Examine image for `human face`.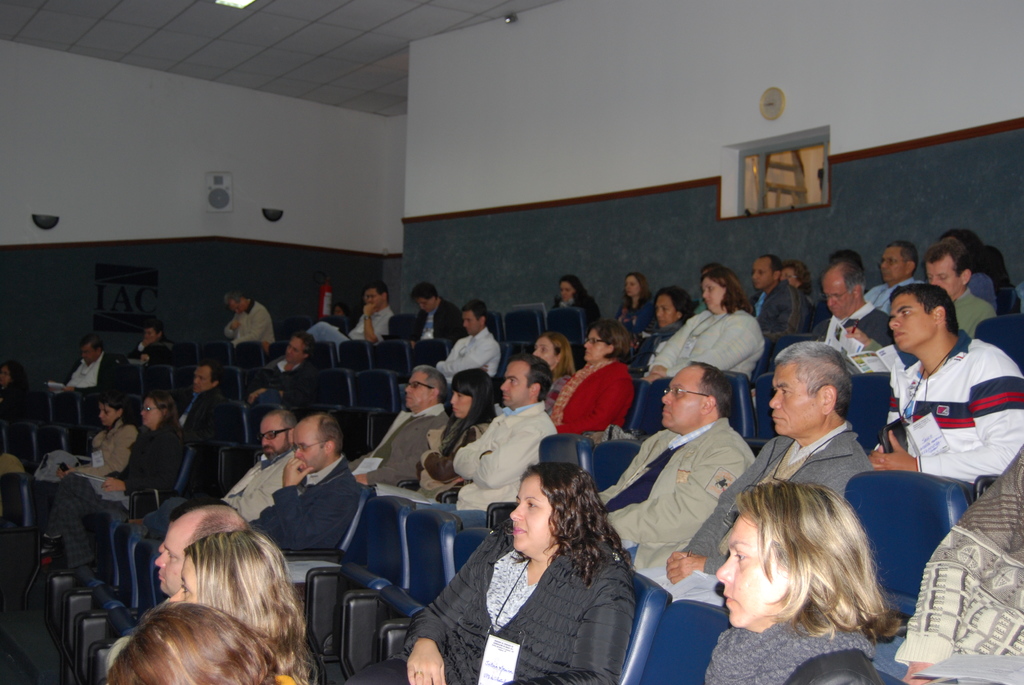
Examination result: bbox=(79, 345, 95, 365).
